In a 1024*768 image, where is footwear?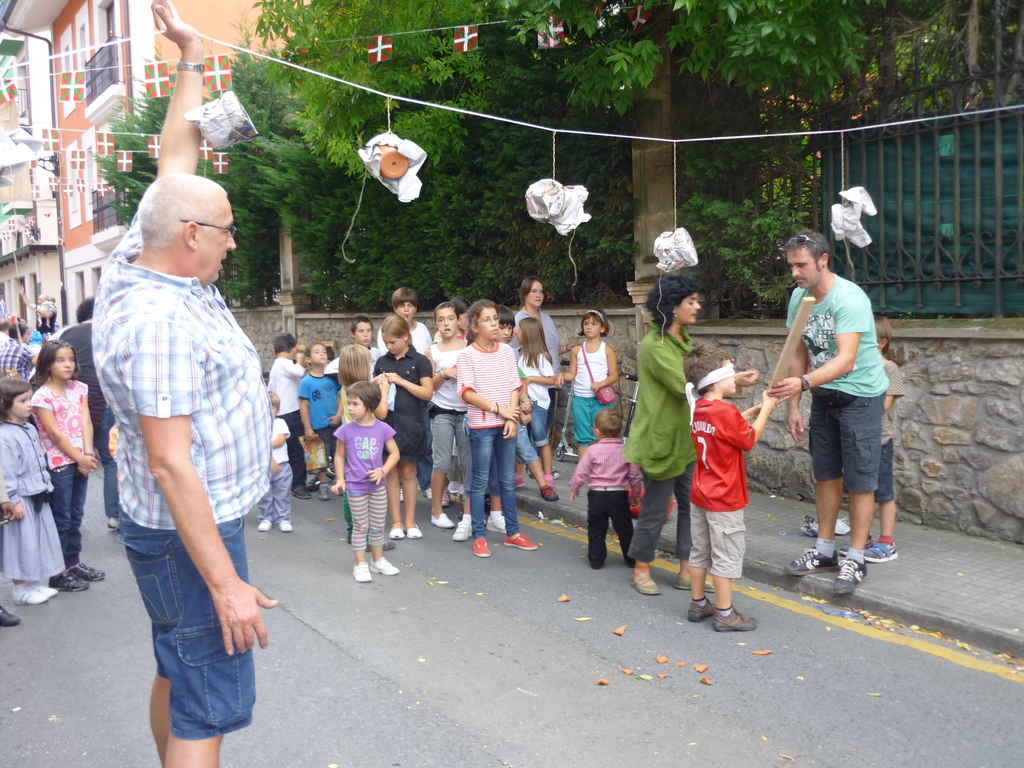
[781, 548, 838, 575].
